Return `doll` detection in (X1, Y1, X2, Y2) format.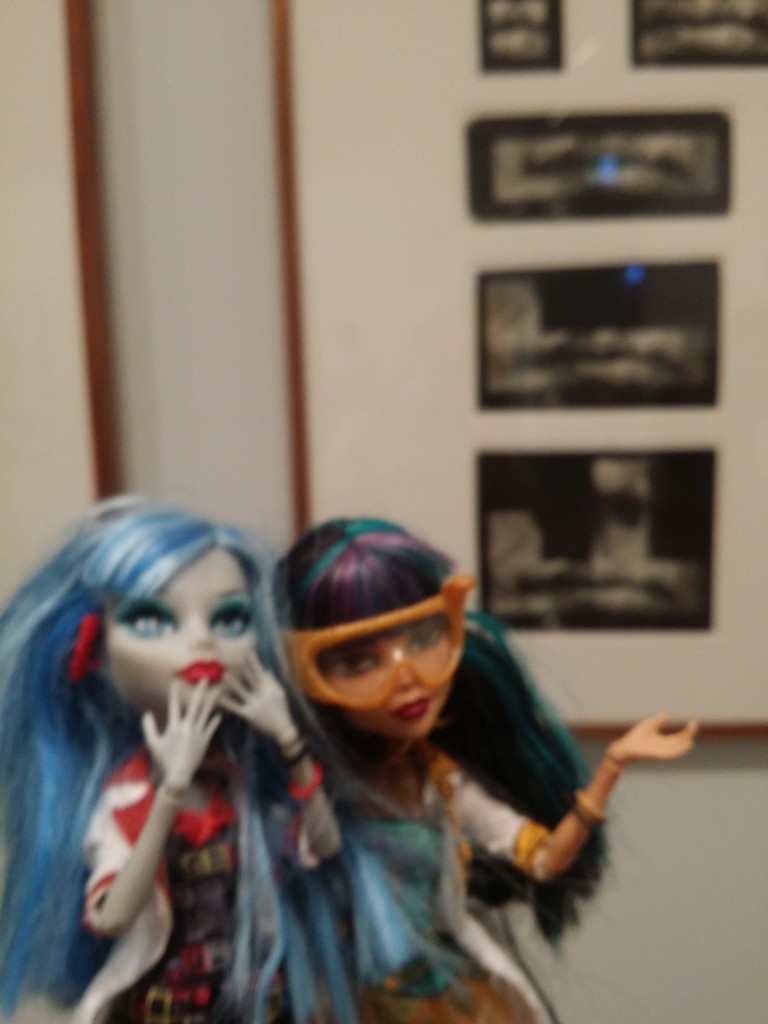
(242, 516, 700, 1023).
